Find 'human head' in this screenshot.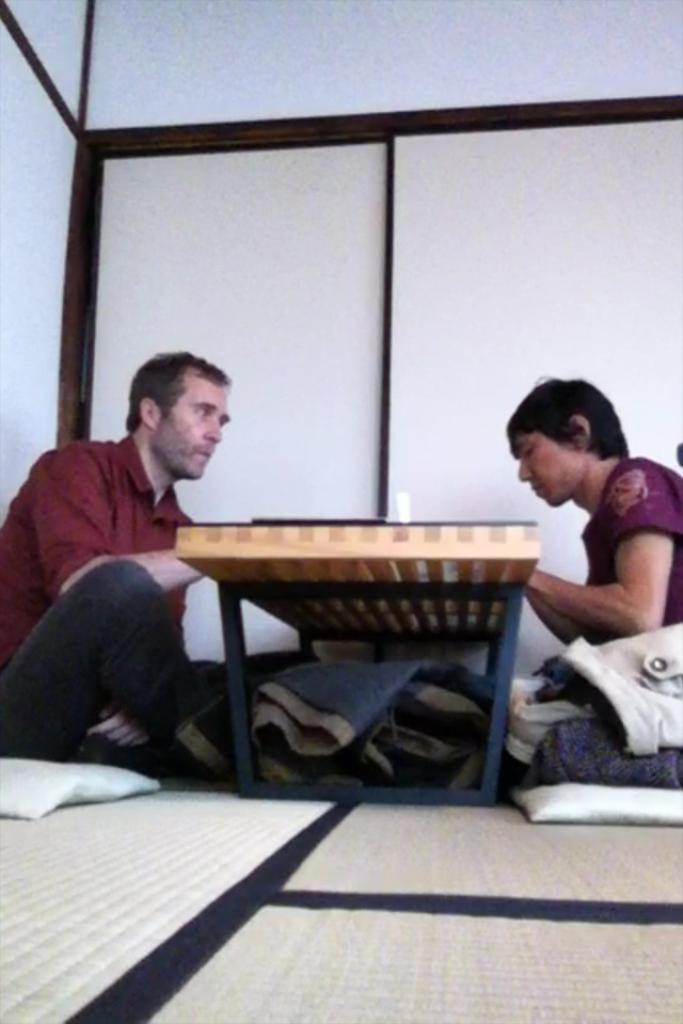
The bounding box for 'human head' is <region>502, 378, 642, 510</region>.
